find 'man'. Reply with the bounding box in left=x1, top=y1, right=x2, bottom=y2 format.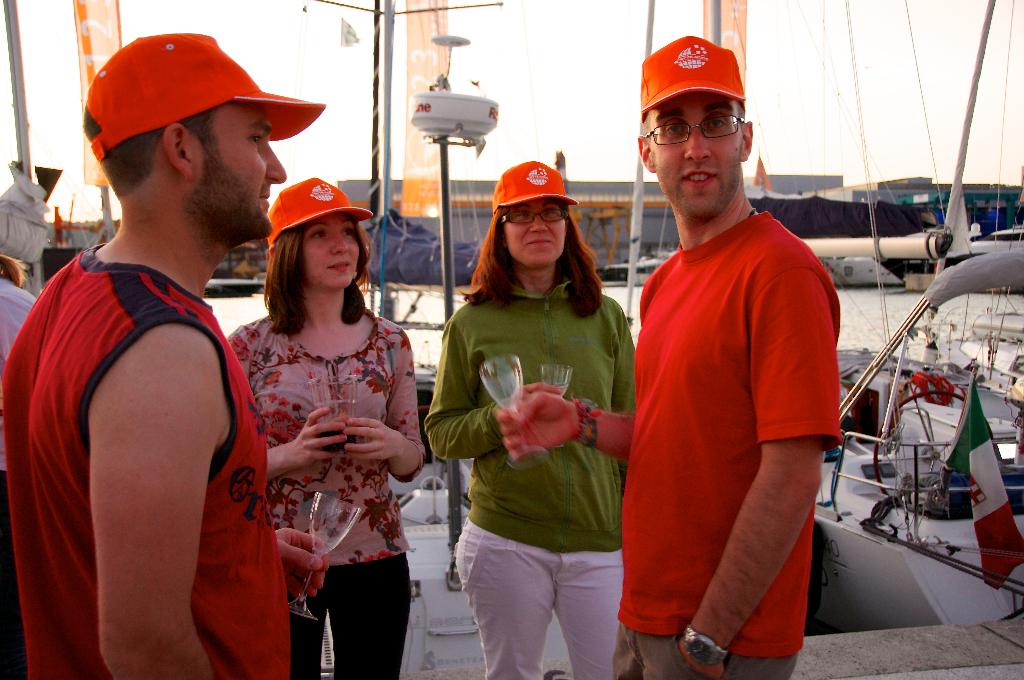
left=0, top=28, right=325, bottom=678.
